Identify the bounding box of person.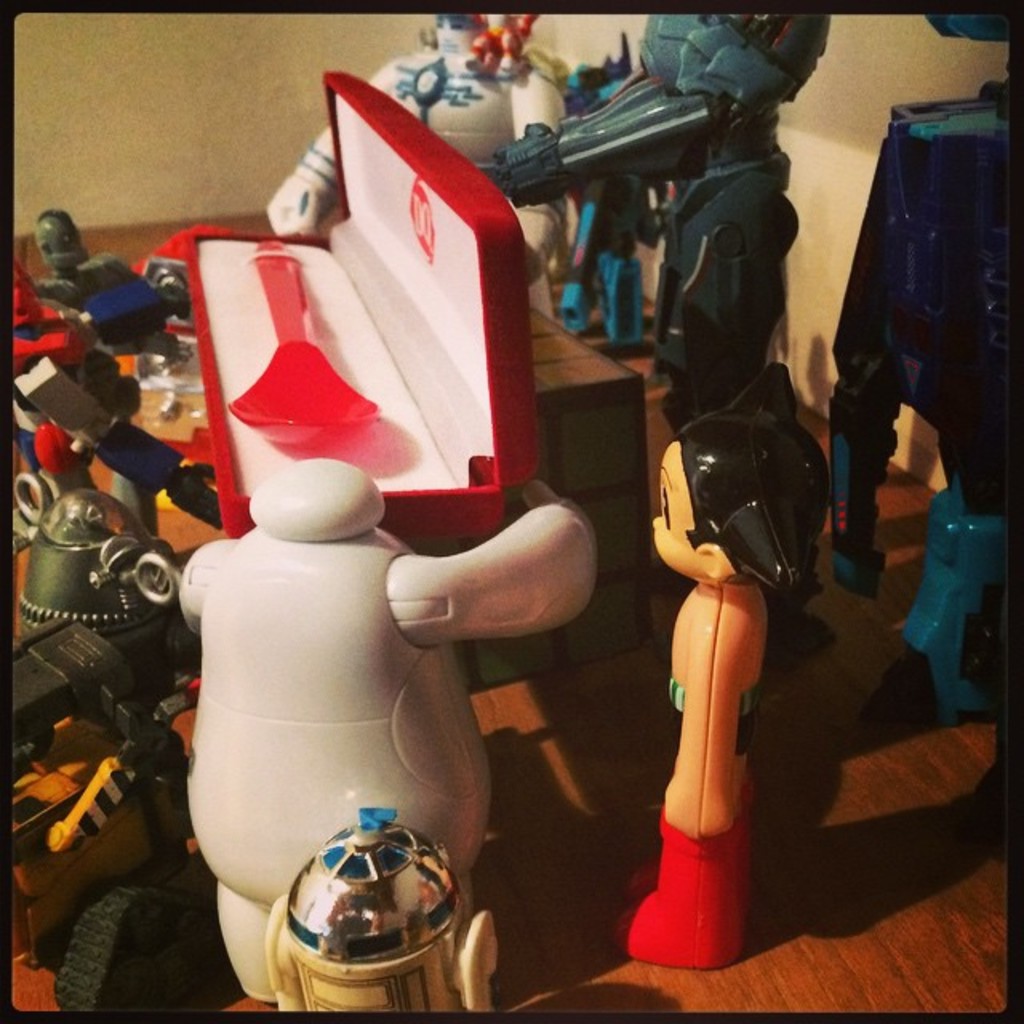
pyautogui.locateOnScreen(488, 14, 830, 595).
